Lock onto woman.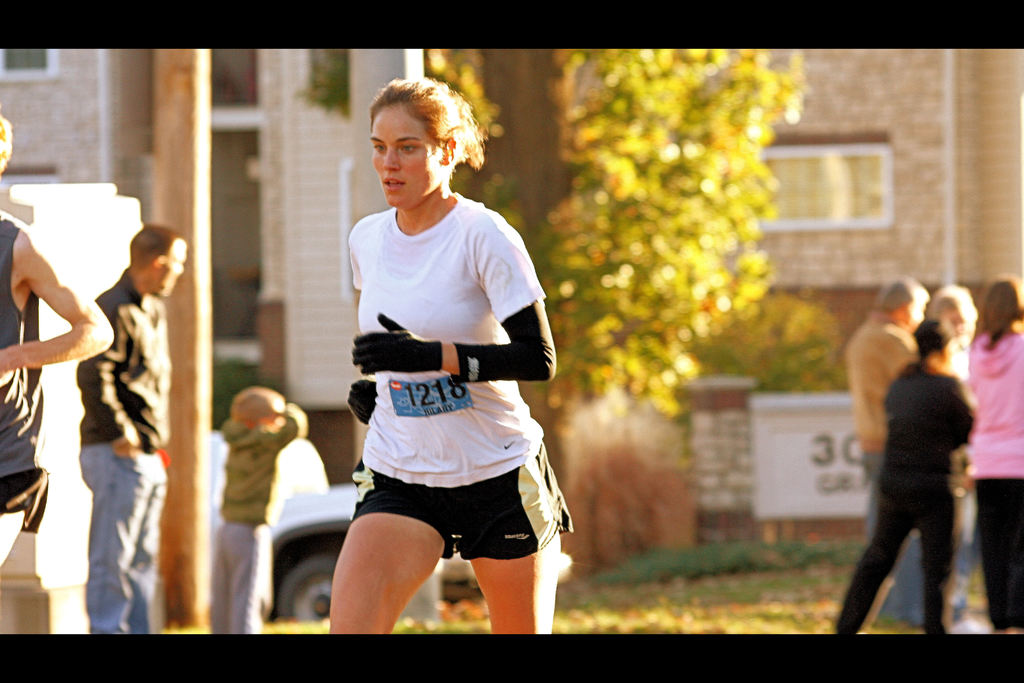
Locked: crop(968, 276, 1023, 630).
